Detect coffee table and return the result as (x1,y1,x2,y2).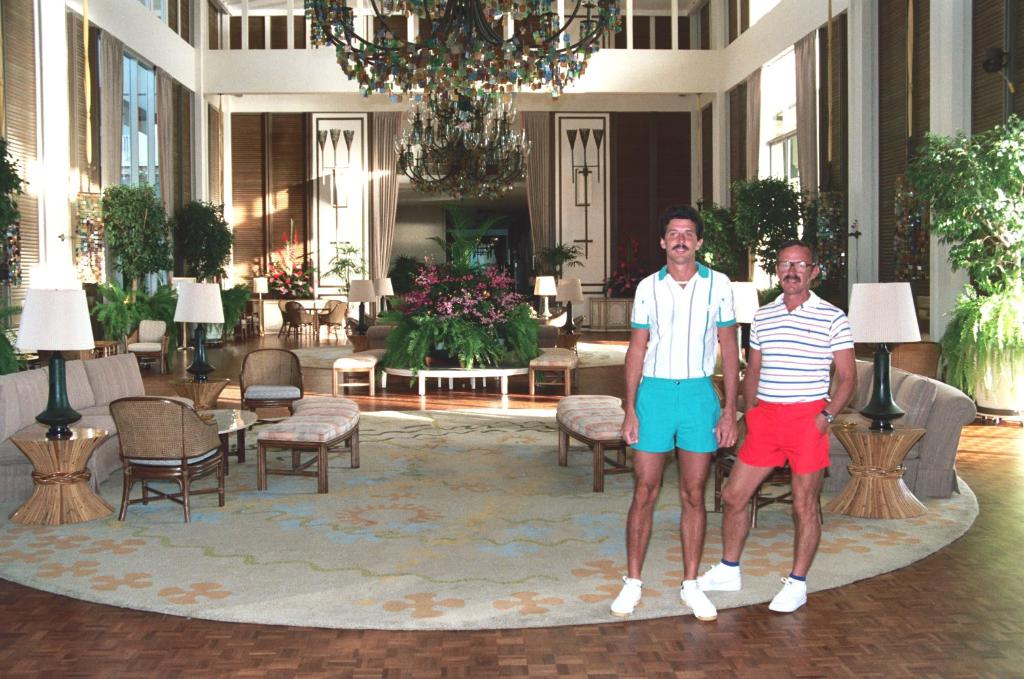
(195,407,256,479).
